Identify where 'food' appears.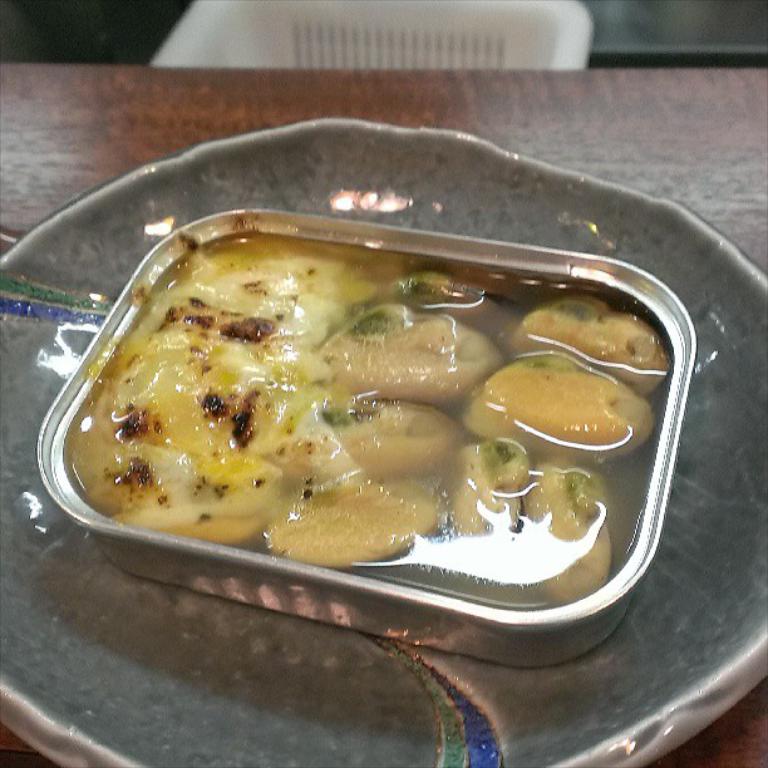
Appears at <bbox>64, 232, 676, 585</bbox>.
